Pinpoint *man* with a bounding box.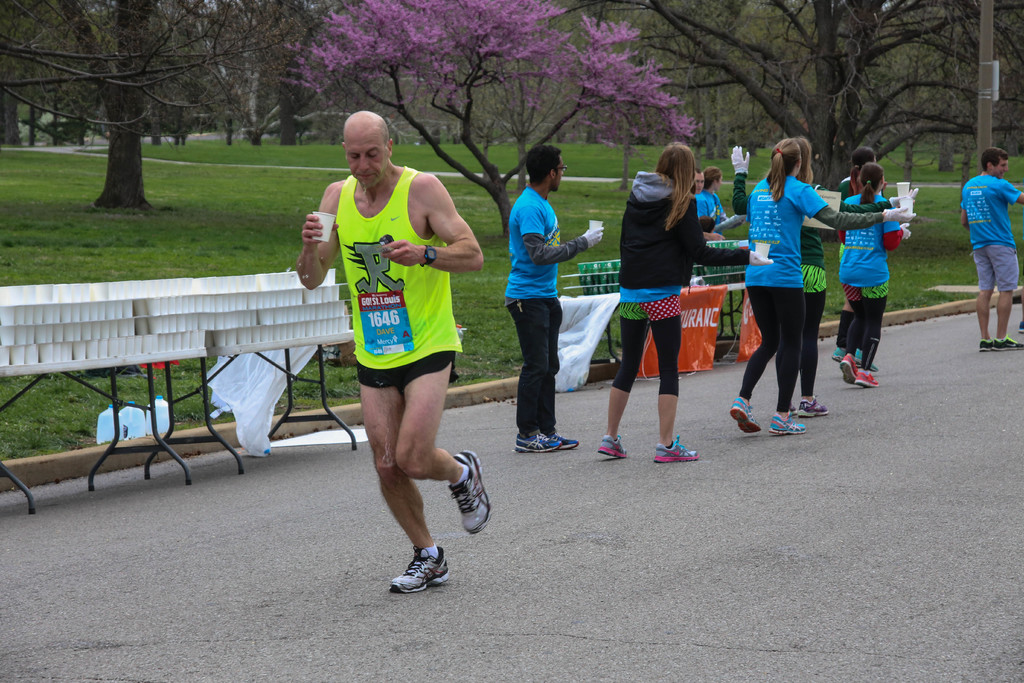
[300,114,485,582].
